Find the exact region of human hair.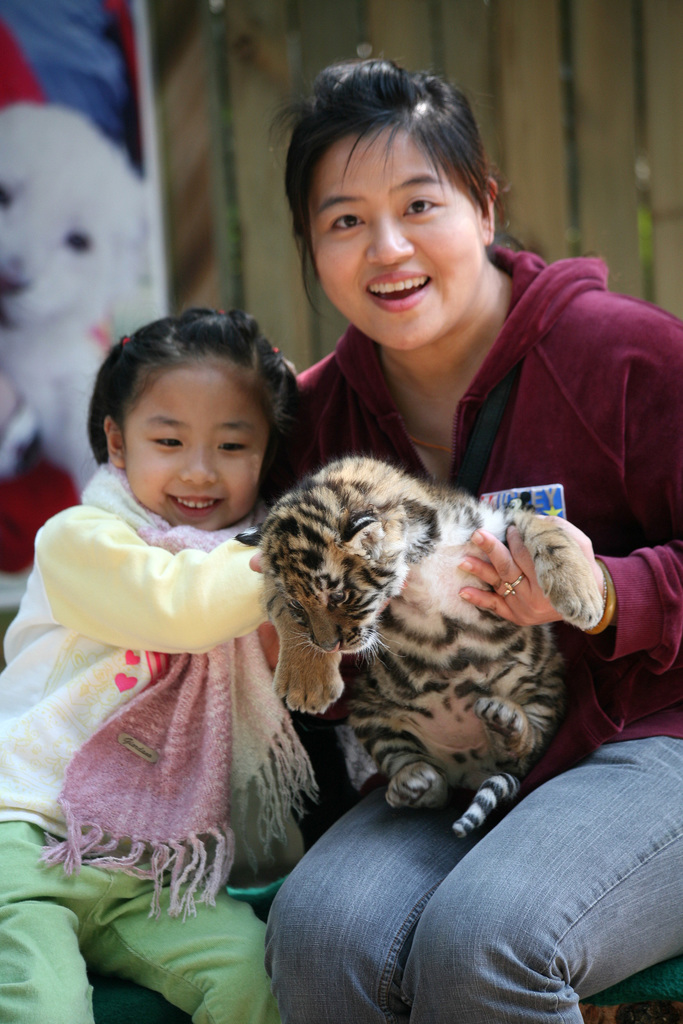
Exact region: 283:46:517:283.
